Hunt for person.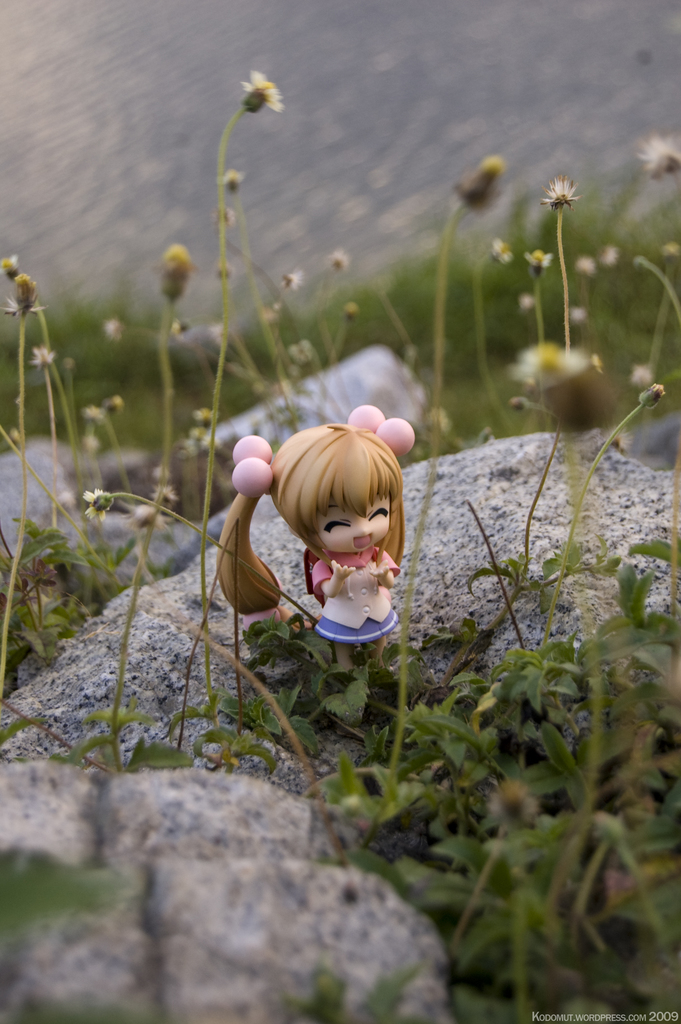
Hunted down at select_region(217, 407, 416, 671).
